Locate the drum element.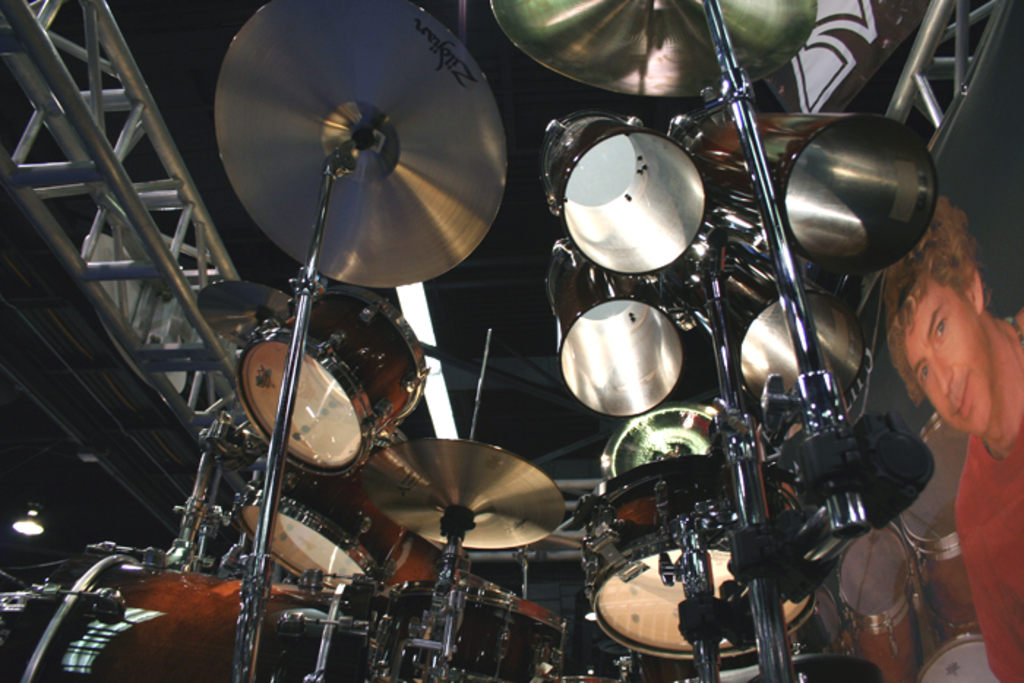
Element bbox: <bbox>538, 110, 702, 276</bbox>.
